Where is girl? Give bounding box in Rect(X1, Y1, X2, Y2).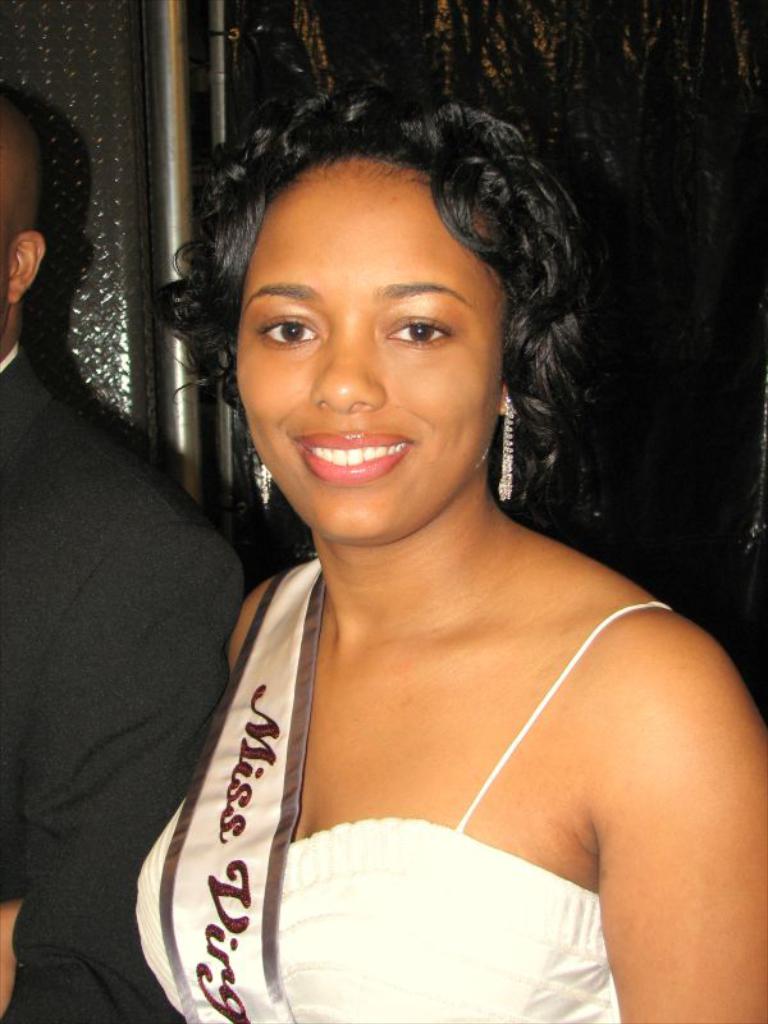
Rect(128, 81, 767, 1023).
